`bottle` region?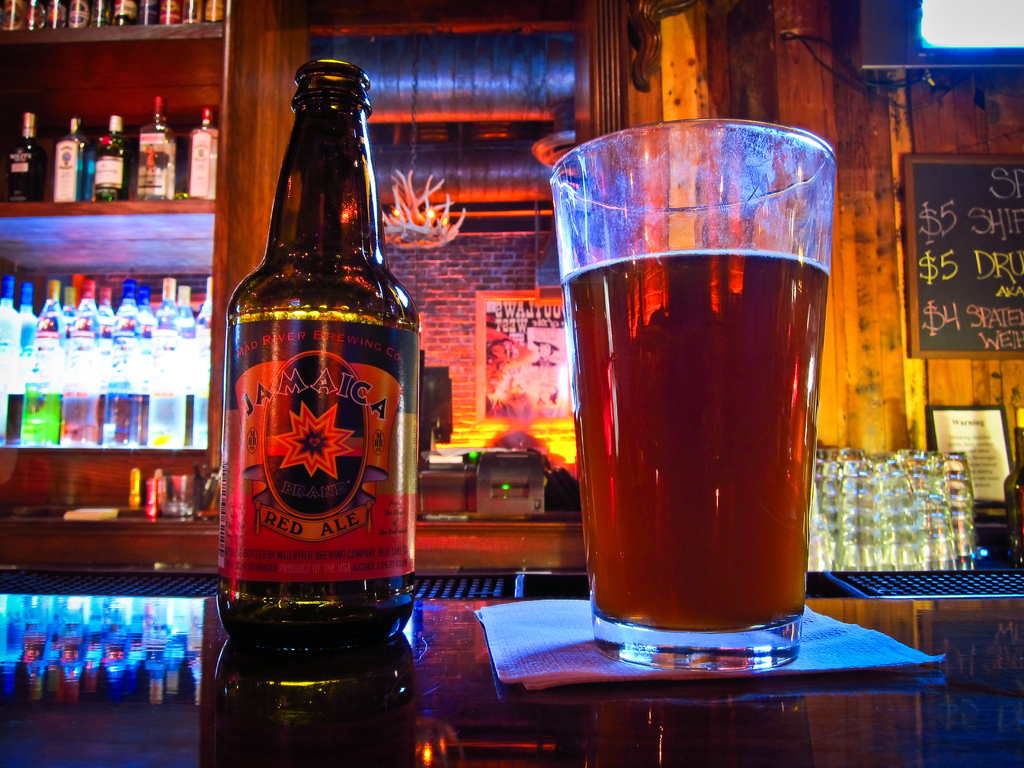
156/276/186/441
